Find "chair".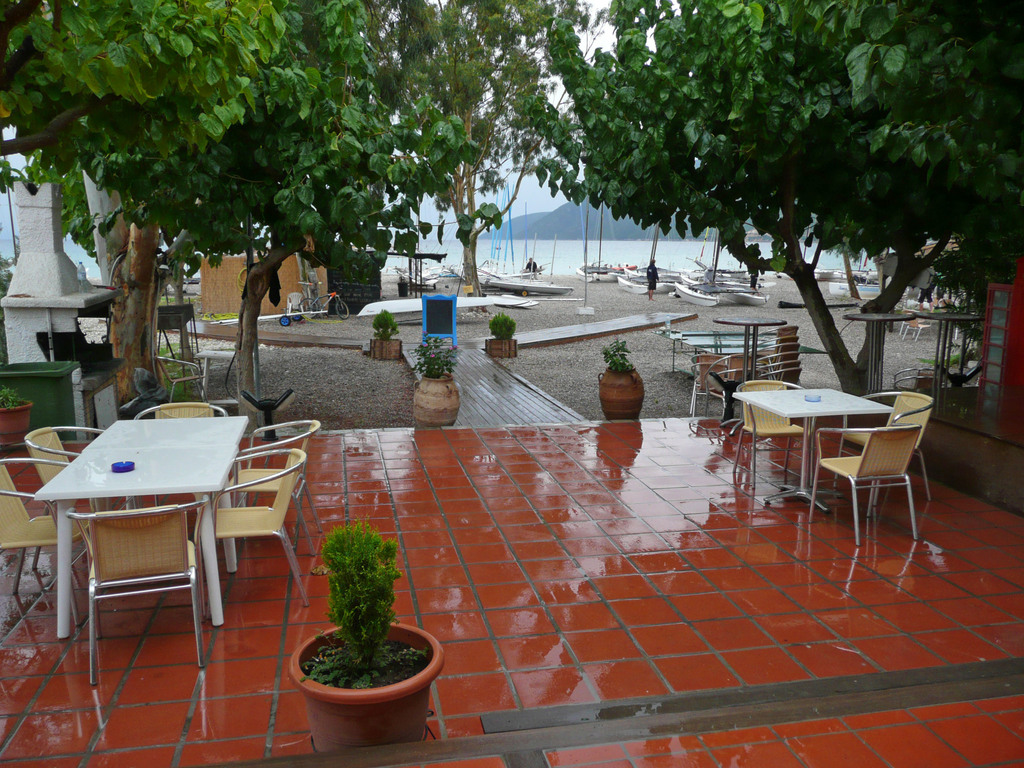
20, 422, 133, 570.
